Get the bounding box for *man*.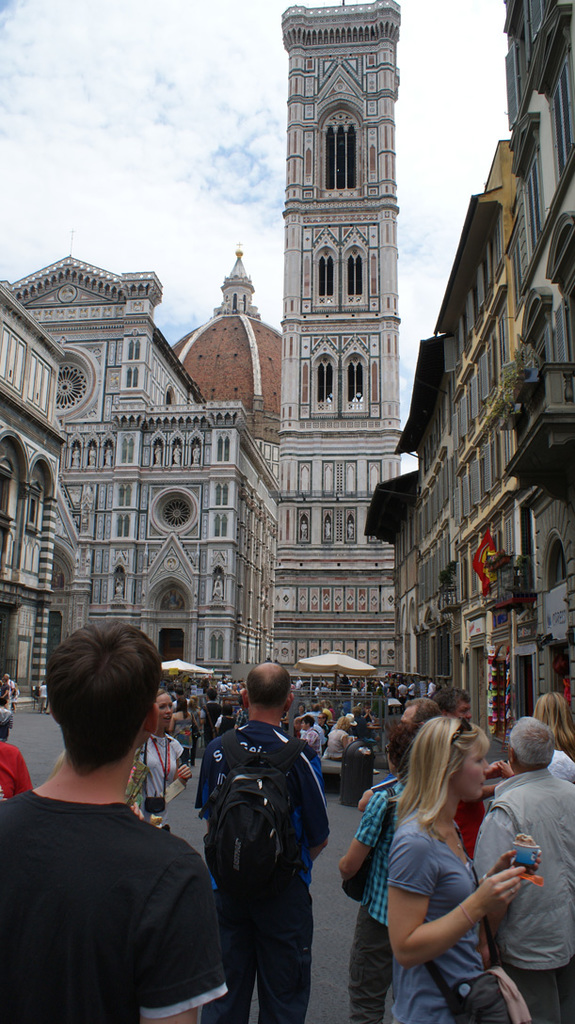
400,695,440,726.
